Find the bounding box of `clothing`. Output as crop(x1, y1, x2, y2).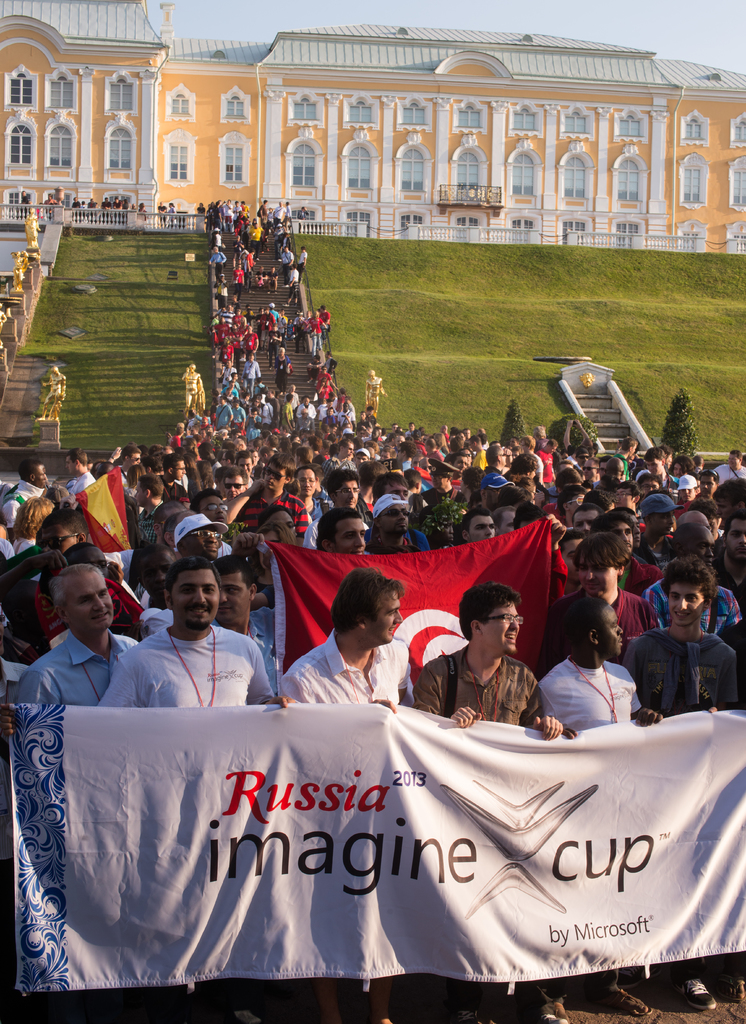
crop(645, 573, 745, 631).
